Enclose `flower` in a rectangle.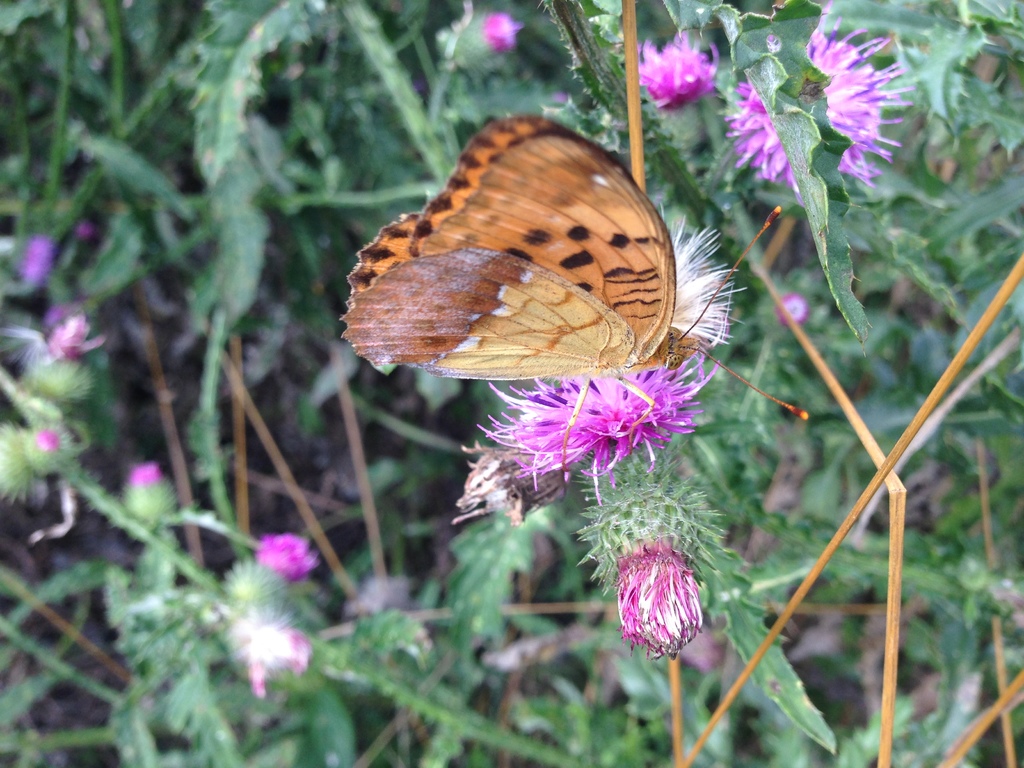
[484,12,516,54].
